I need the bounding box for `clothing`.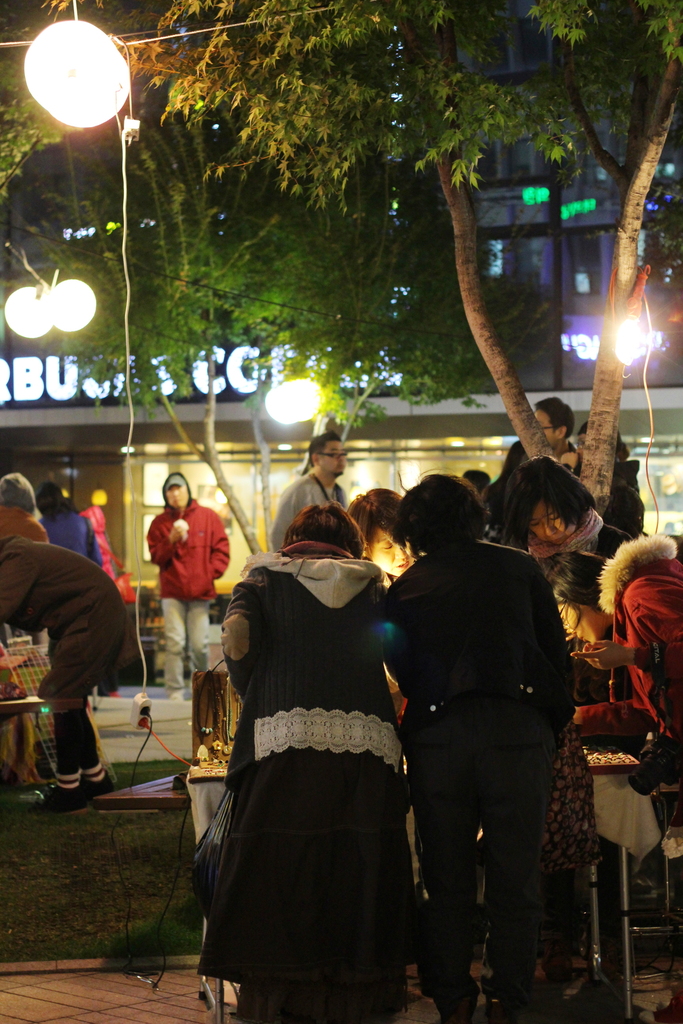
Here it is: 589 537 682 797.
